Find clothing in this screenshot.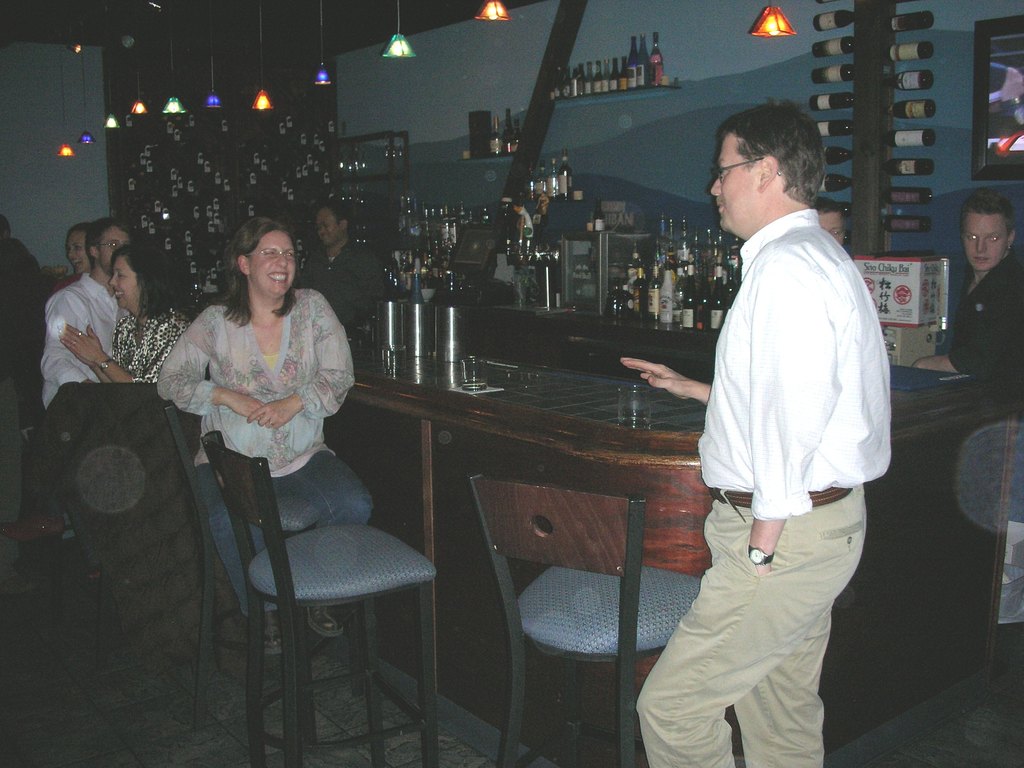
The bounding box for clothing is {"left": 41, "top": 268, "right": 123, "bottom": 420}.
